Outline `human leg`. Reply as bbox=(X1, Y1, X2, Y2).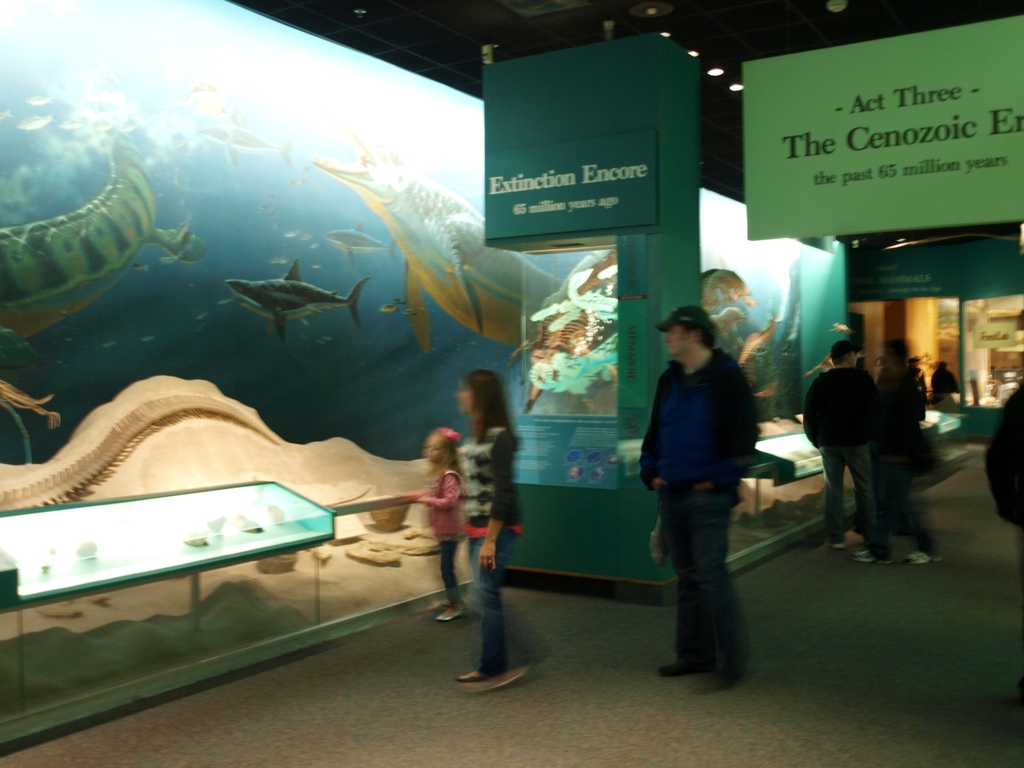
bbox=(694, 478, 751, 692).
